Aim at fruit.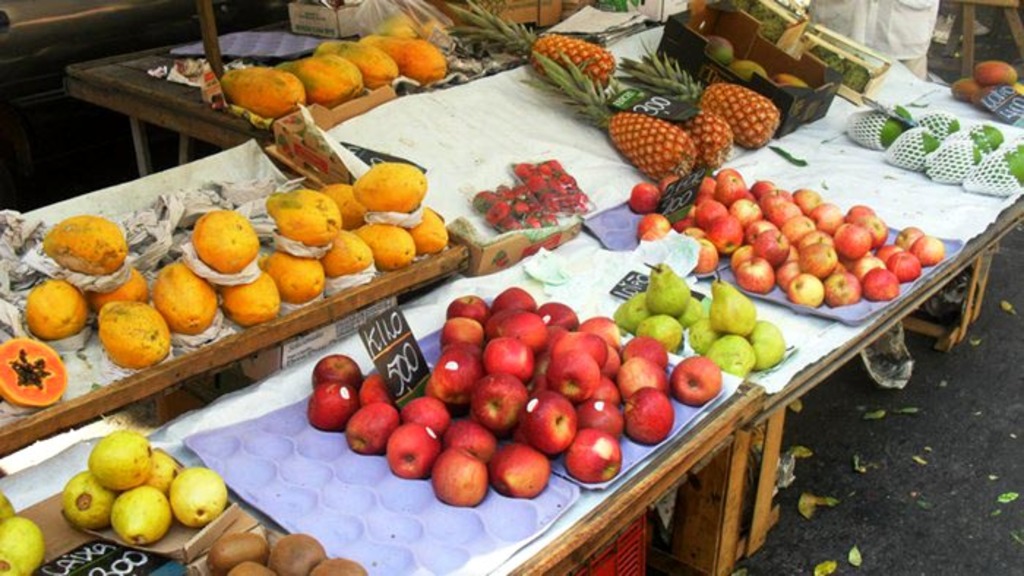
Aimed at (310, 557, 370, 575).
